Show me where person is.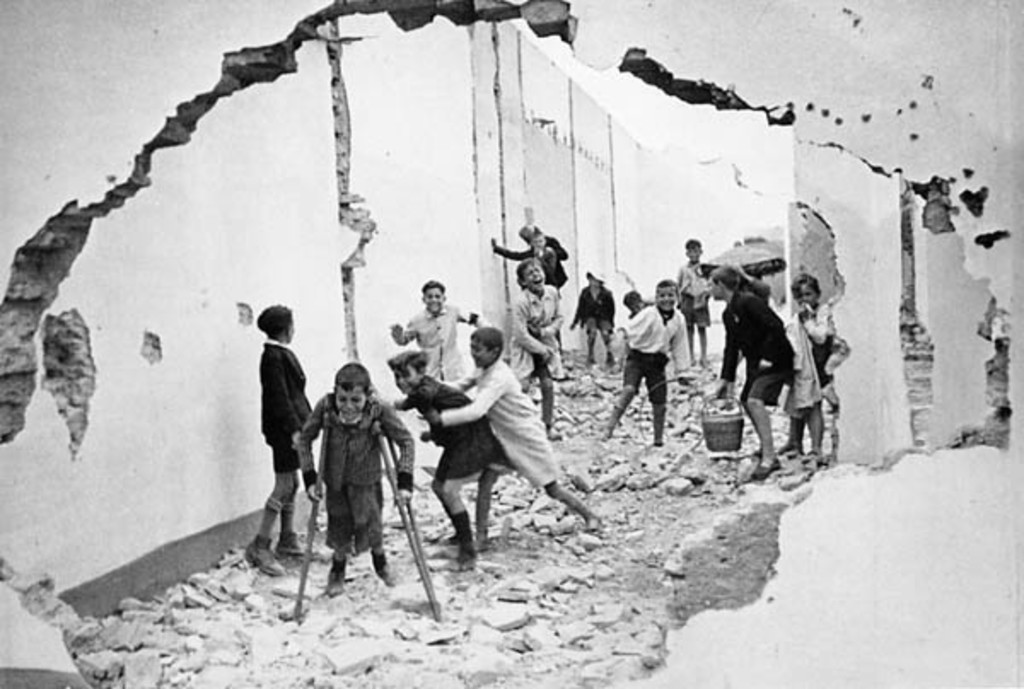
person is at 666:239:730:351.
